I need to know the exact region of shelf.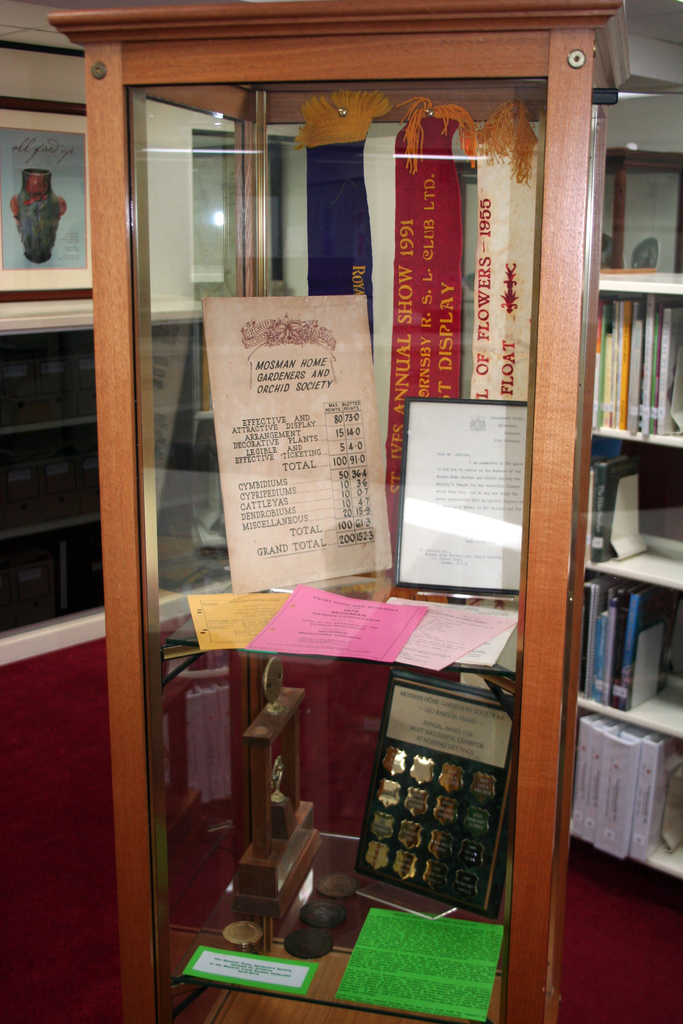
Region: 0,531,130,657.
